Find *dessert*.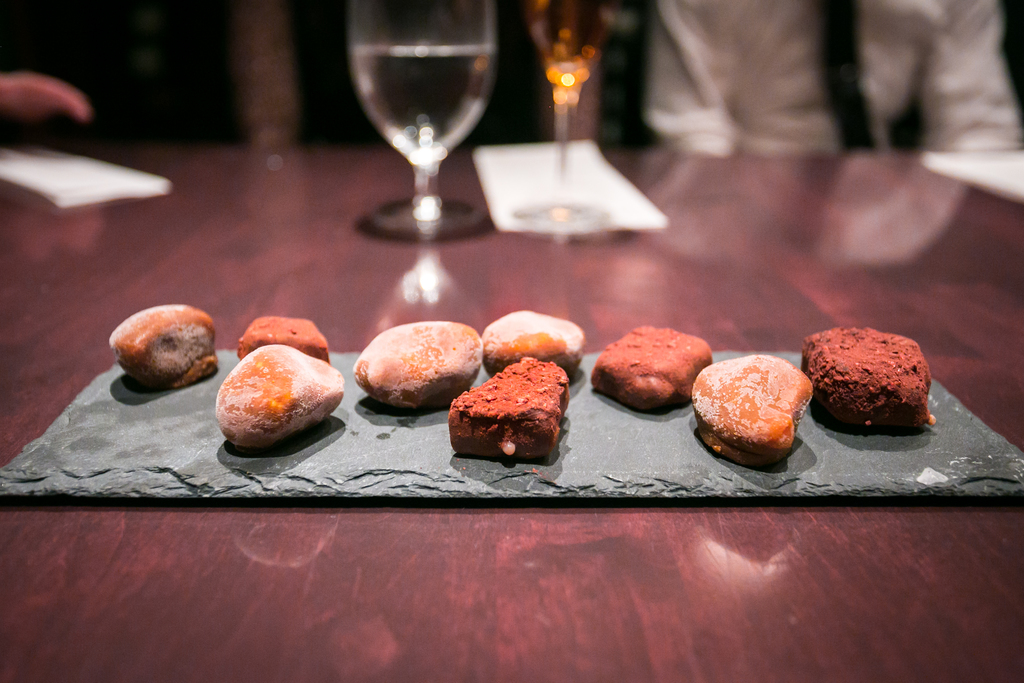
{"x1": 451, "y1": 358, "x2": 574, "y2": 468}.
